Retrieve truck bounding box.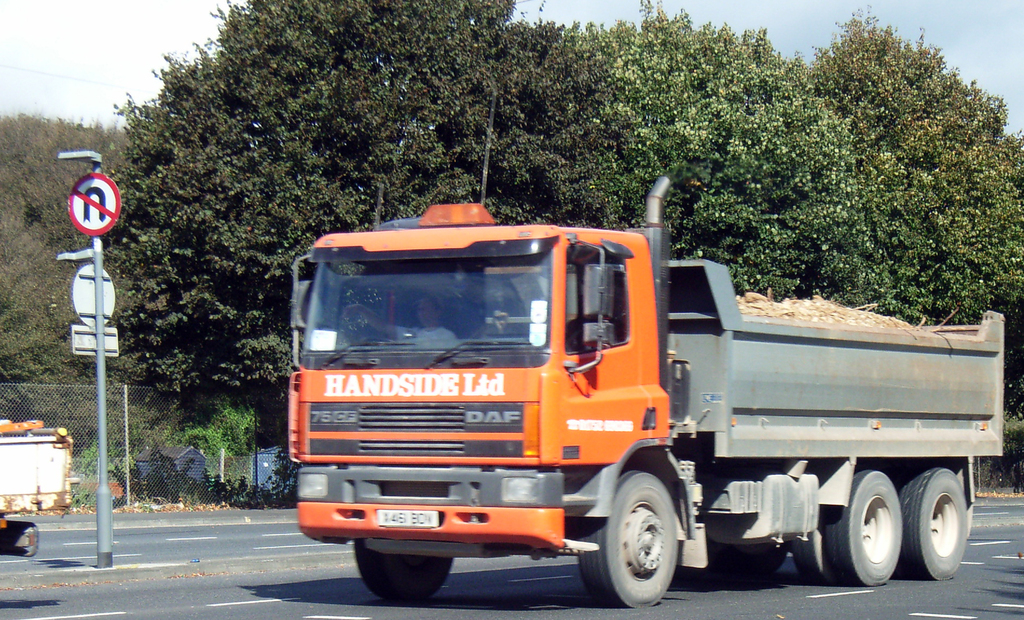
Bounding box: [left=281, top=182, right=992, bottom=609].
